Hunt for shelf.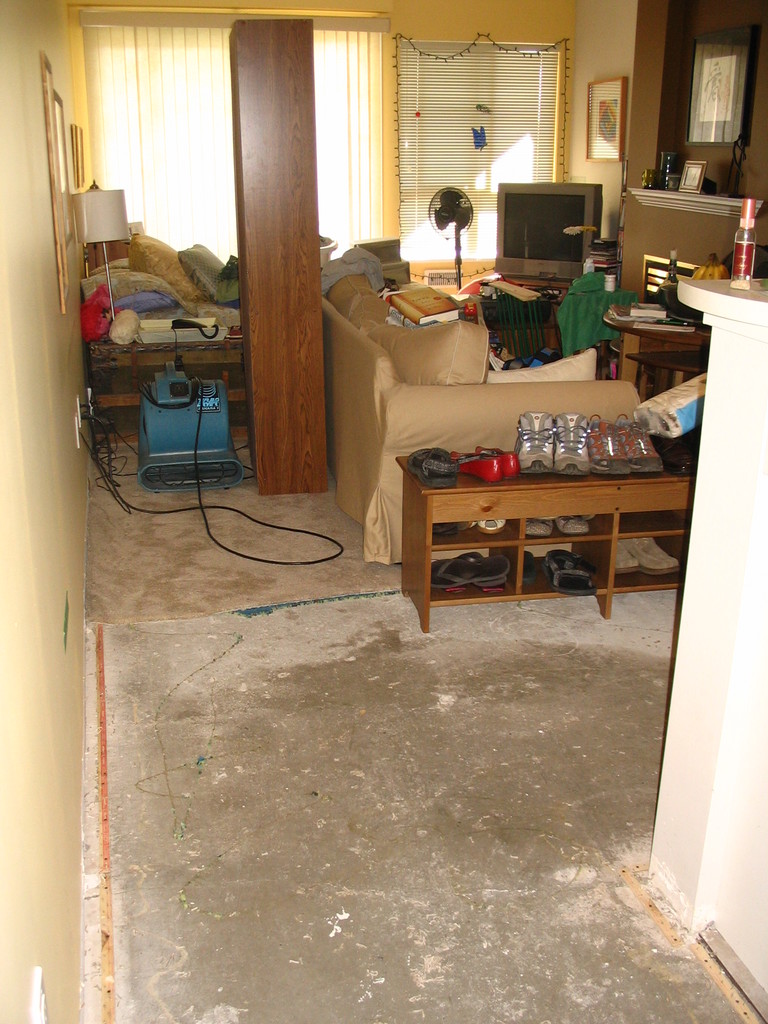
Hunted down at {"left": 83, "top": 330, "right": 278, "bottom": 423}.
